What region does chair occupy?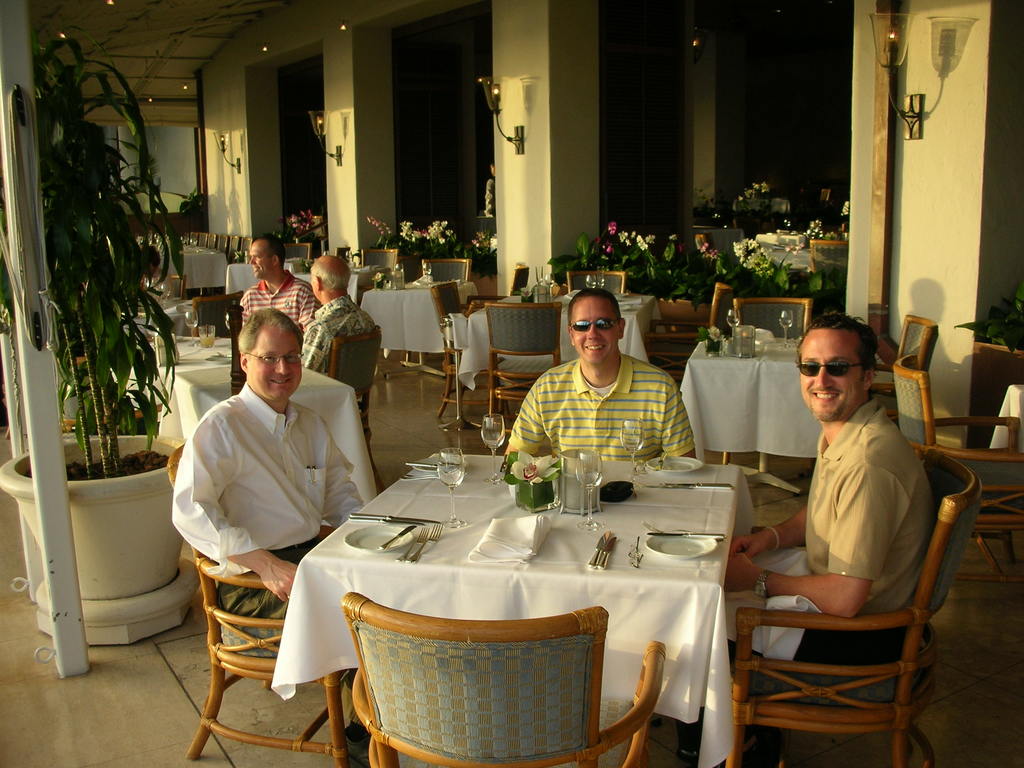
box=[209, 233, 218, 252].
